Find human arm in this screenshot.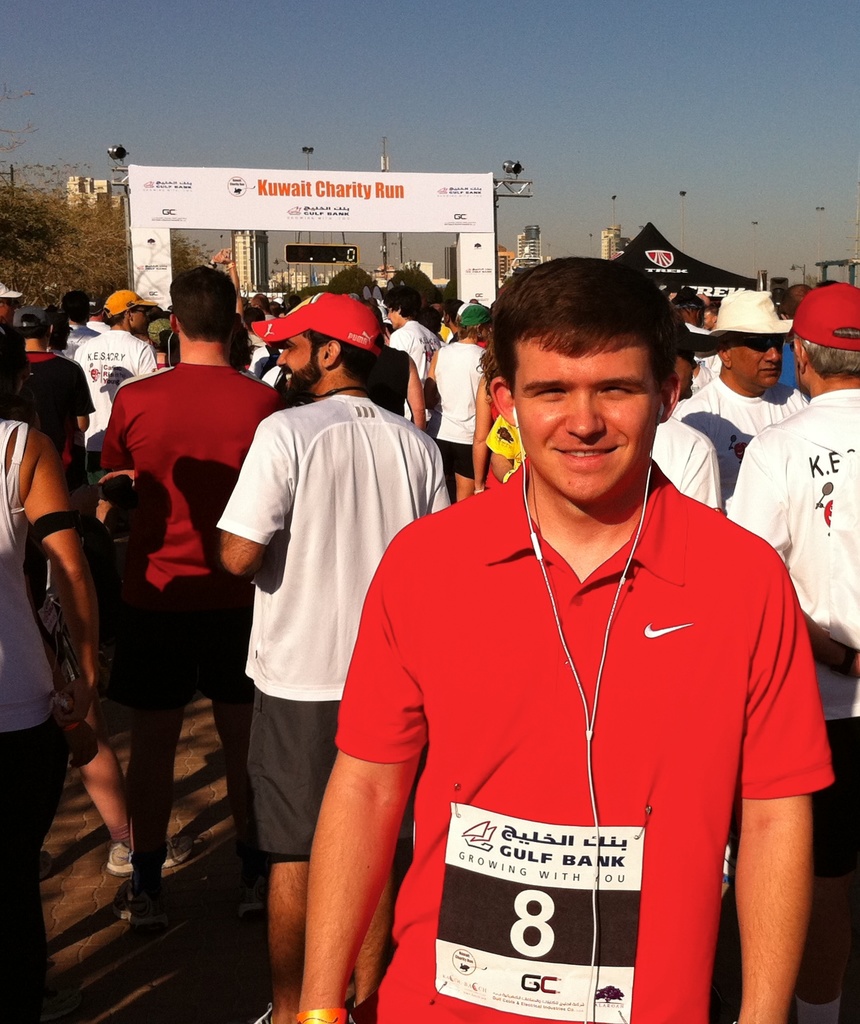
The bounding box for human arm is pyautogui.locateOnScreen(404, 344, 697, 417).
